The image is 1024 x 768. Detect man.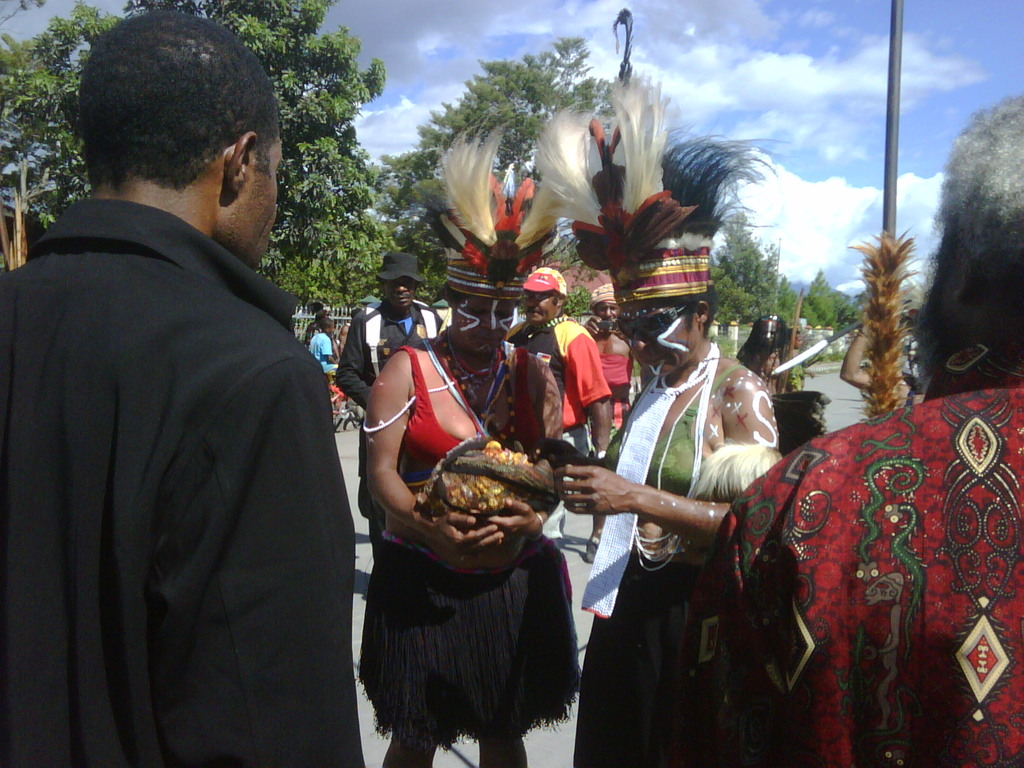
Detection: {"left": 333, "top": 248, "right": 445, "bottom": 515}.
